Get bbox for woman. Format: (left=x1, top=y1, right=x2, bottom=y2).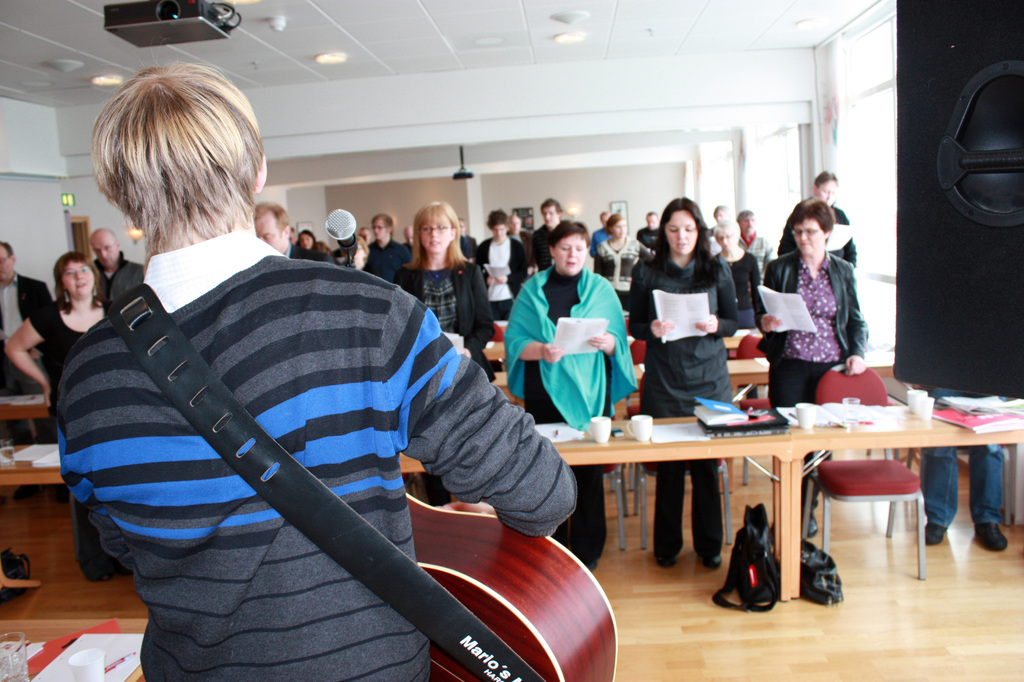
(left=777, top=160, right=846, bottom=272).
